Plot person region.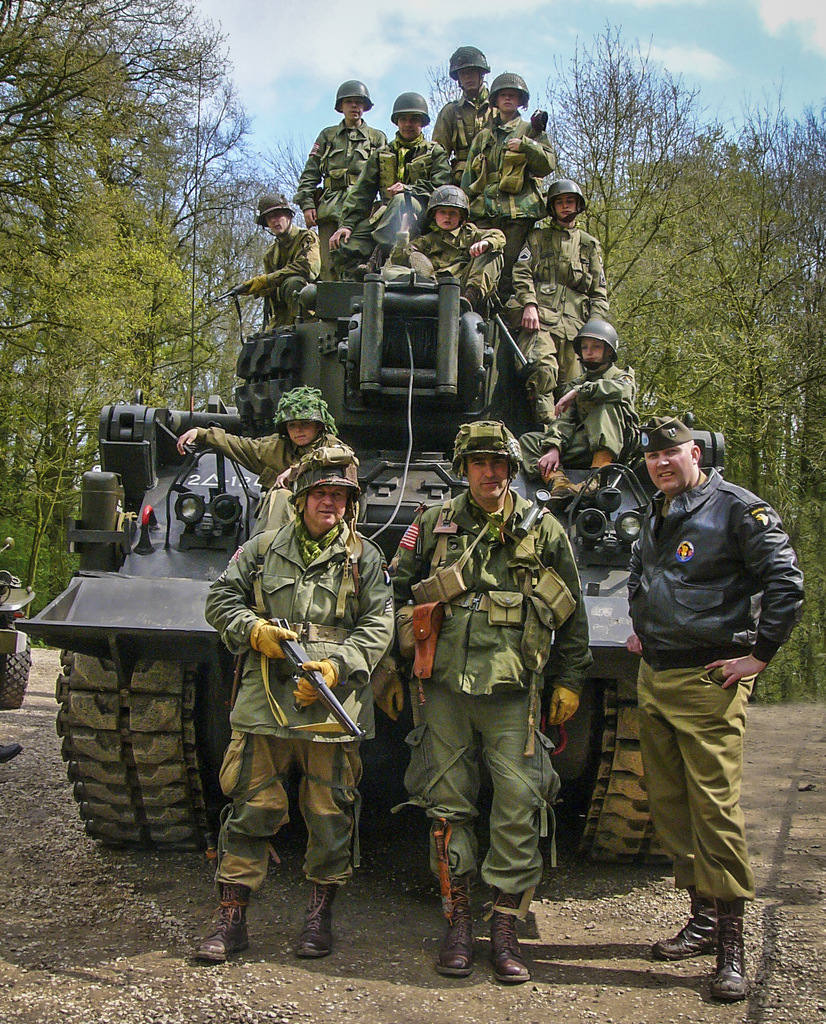
Plotted at [left=383, top=419, right=588, bottom=986].
